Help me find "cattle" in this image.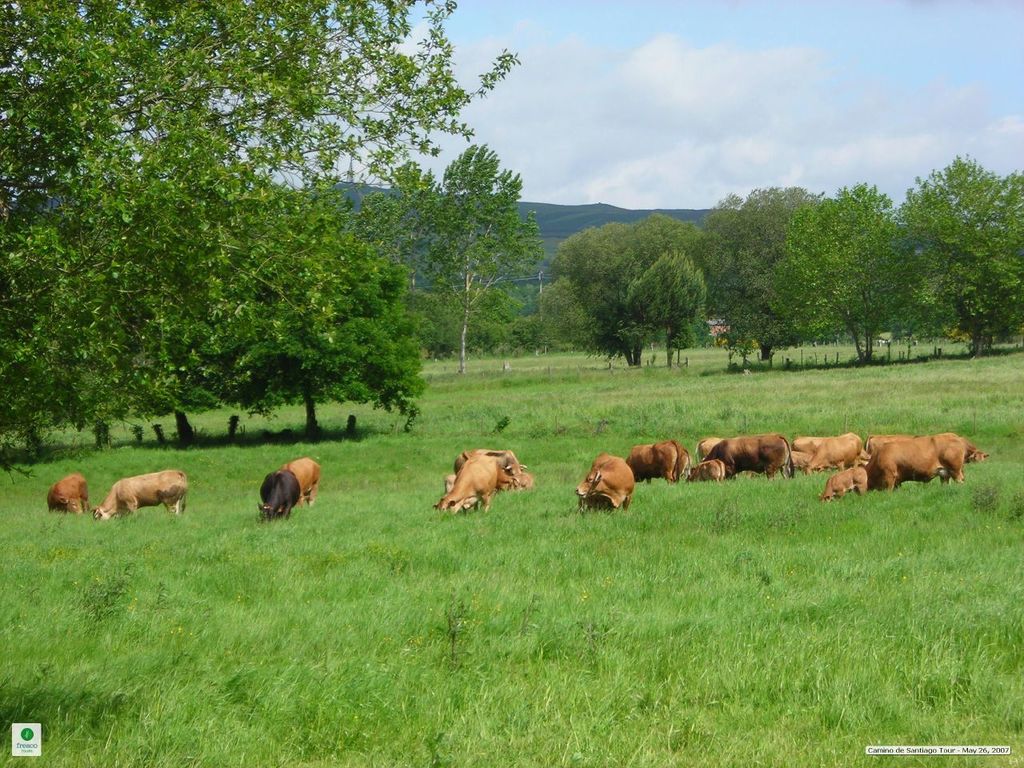
Found it: (438, 466, 460, 498).
